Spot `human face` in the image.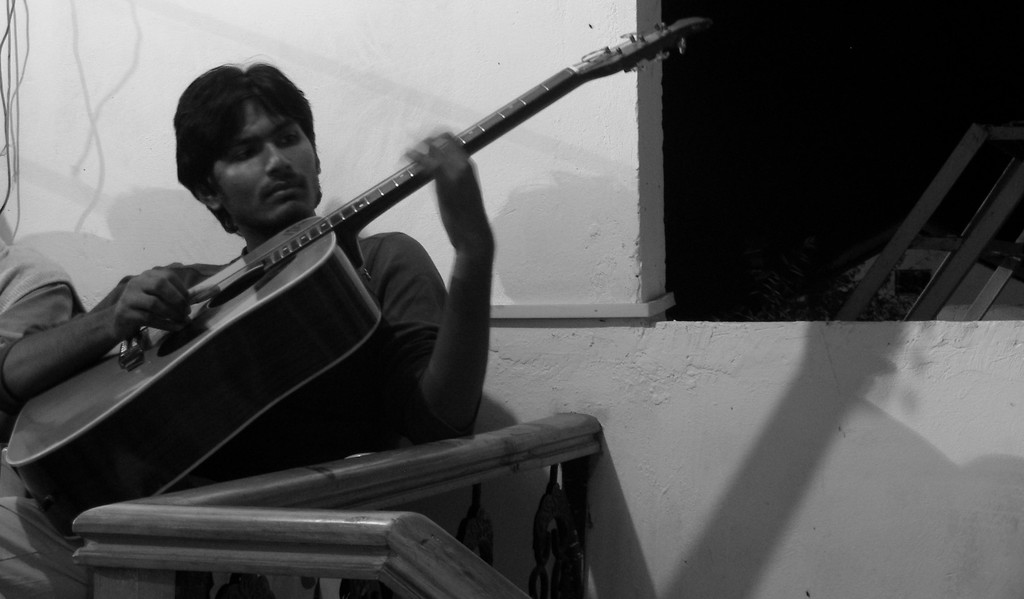
`human face` found at <box>221,106,319,230</box>.
